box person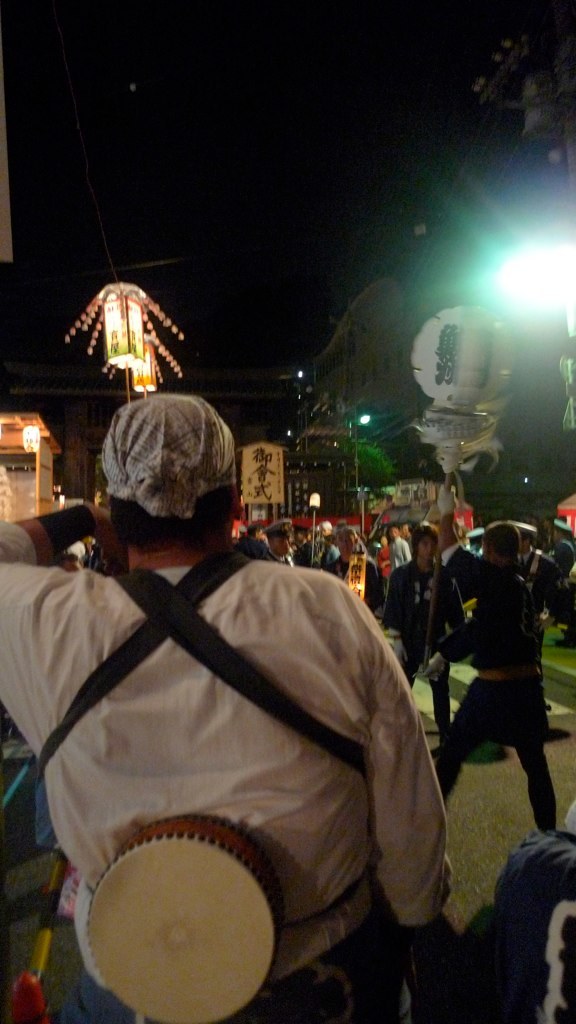
[501, 515, 563, 653]
